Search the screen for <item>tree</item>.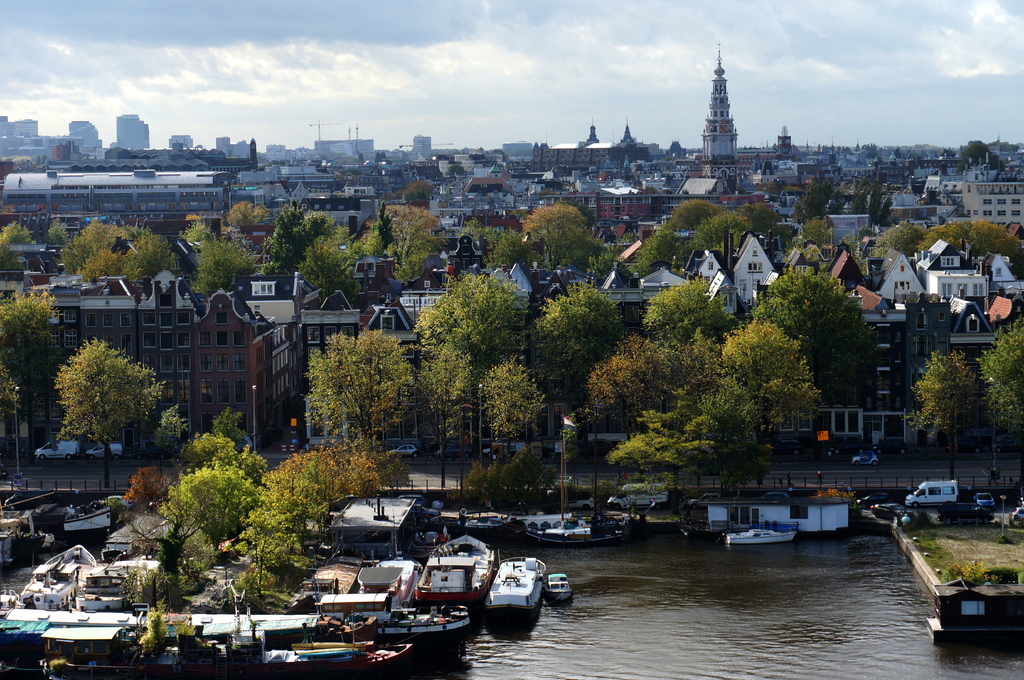
Found at {"left": 360, "top": 197, "right": 447, "bottom": 288}.
